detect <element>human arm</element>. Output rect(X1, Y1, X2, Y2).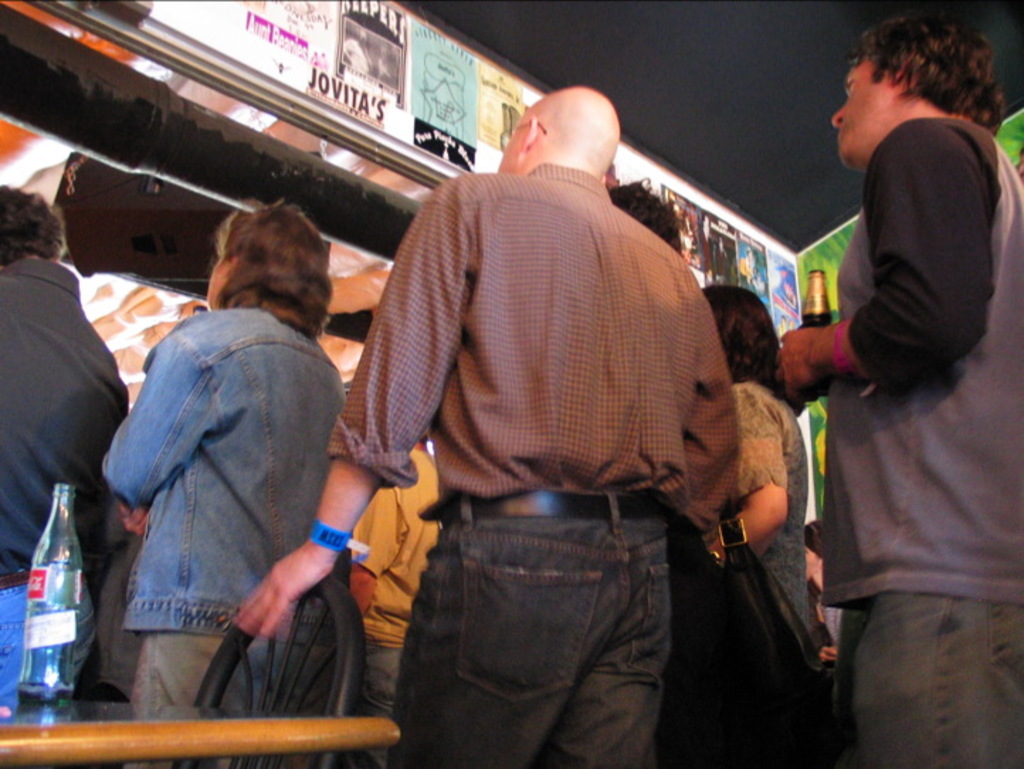
rect(814, 594, 851, 671).
